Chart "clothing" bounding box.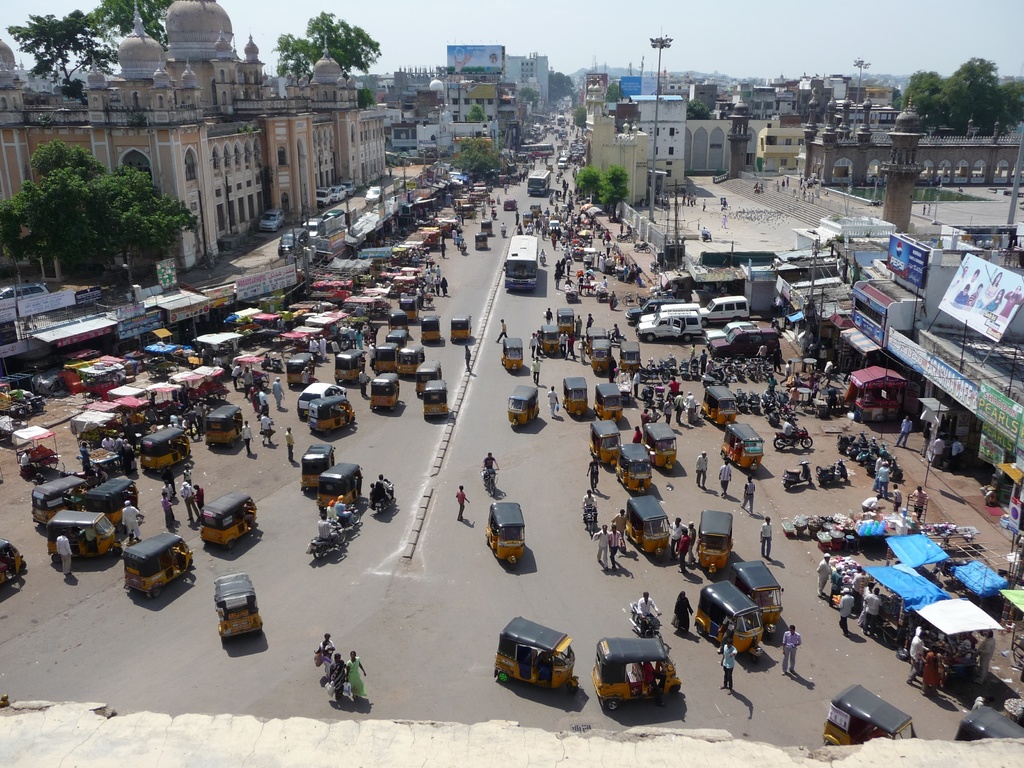
Charted: [675, 596, 692, 628].
